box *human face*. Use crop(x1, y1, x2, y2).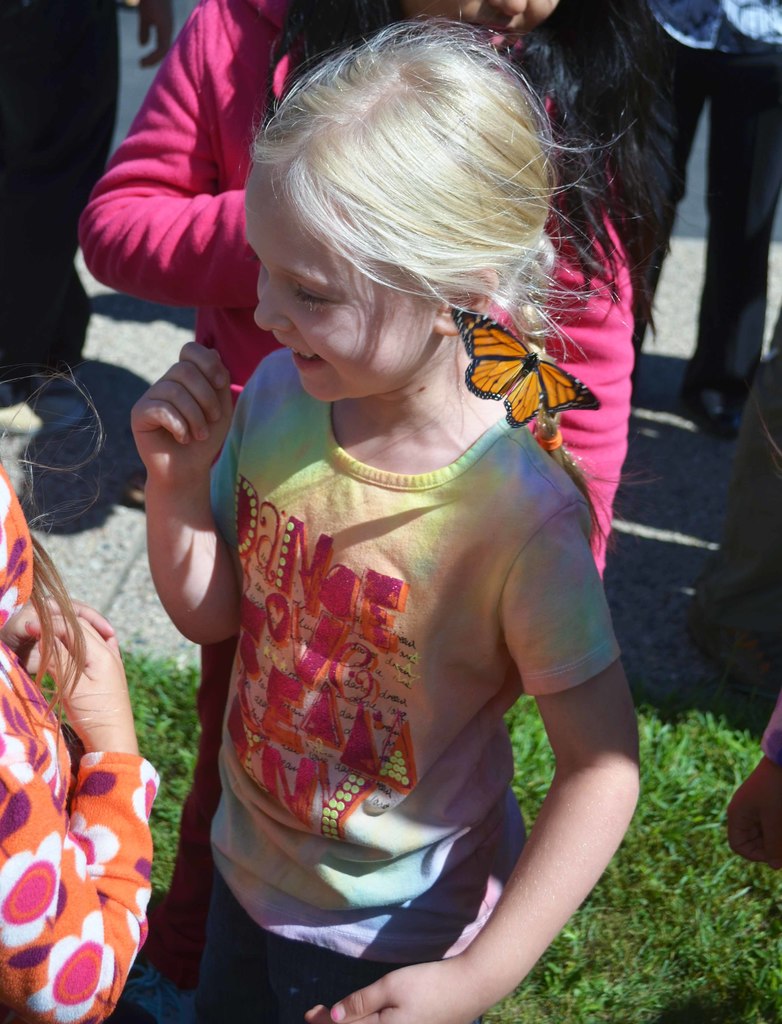
crop(254, 166, 434, 403).
